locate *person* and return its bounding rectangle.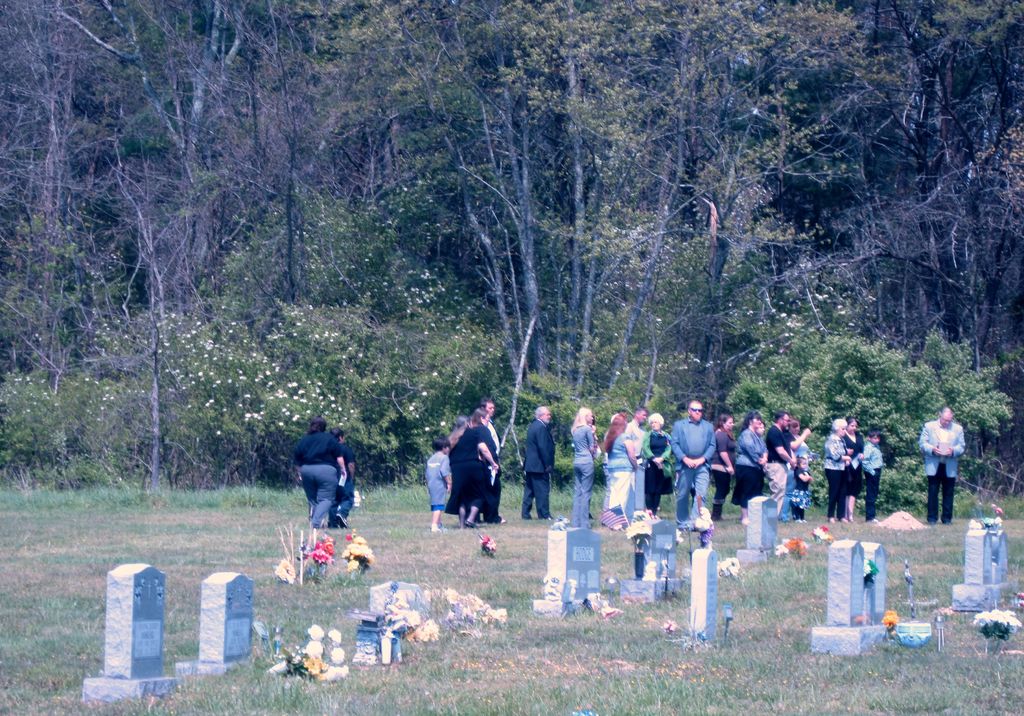
[296, 417, 341, 530].
